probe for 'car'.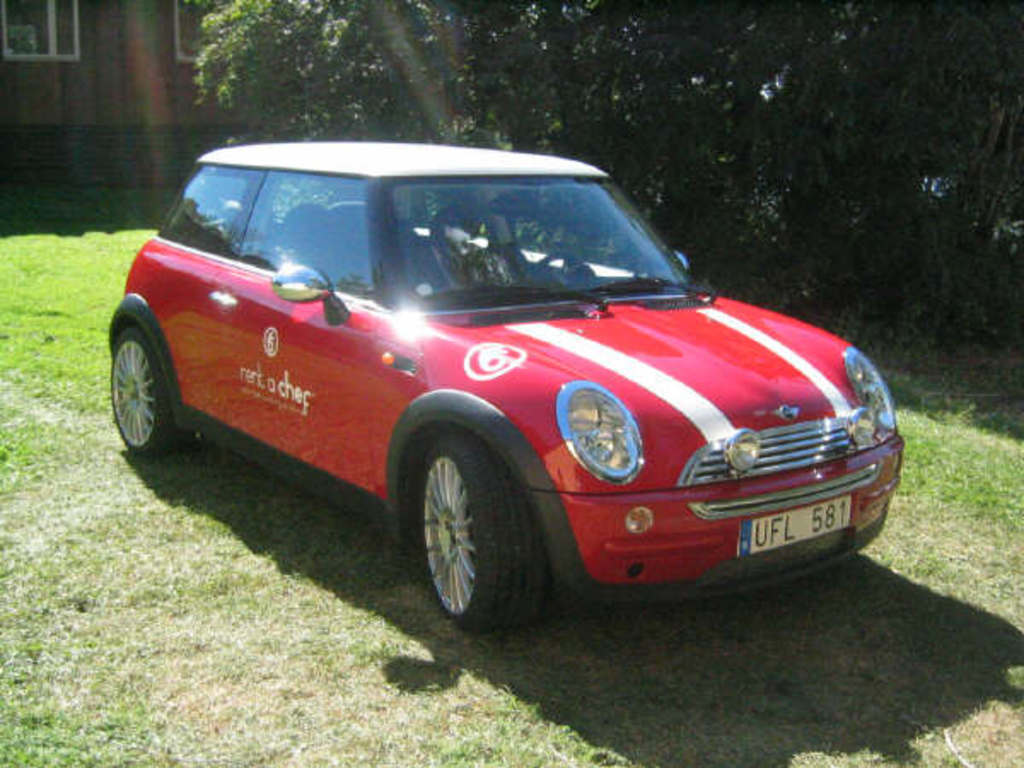
Probe result: l=102, t=133, r=908, b=637.
